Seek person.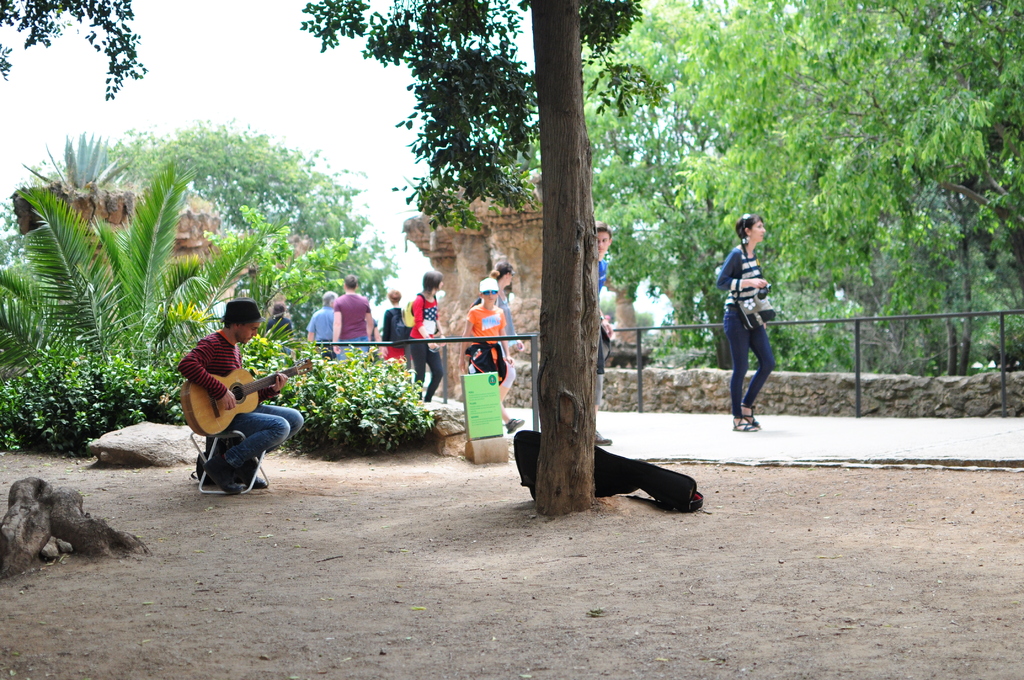
Rect(596, 219, 611, 448).
